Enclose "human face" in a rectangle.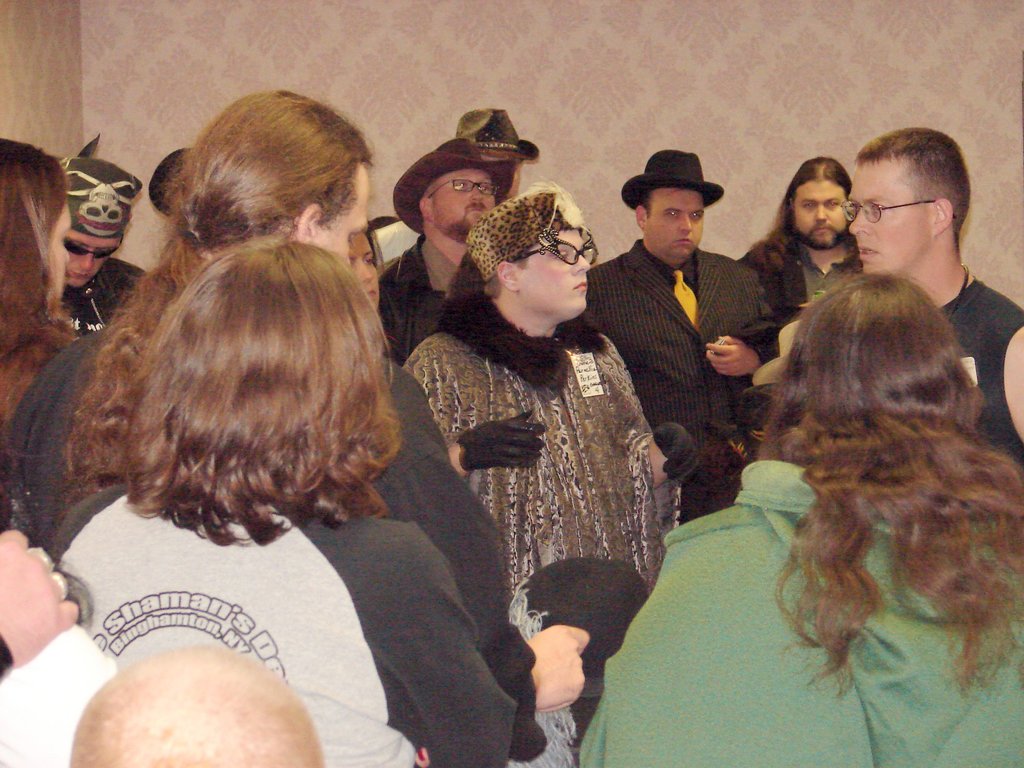
(left=792, top=176, right=847, bottom=254).
